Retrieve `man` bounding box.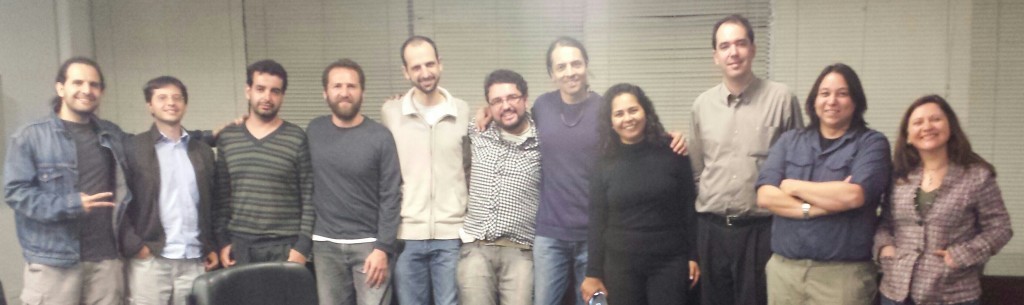
Bounding box: x1=309 y1=55 x2=402 y2=304.
